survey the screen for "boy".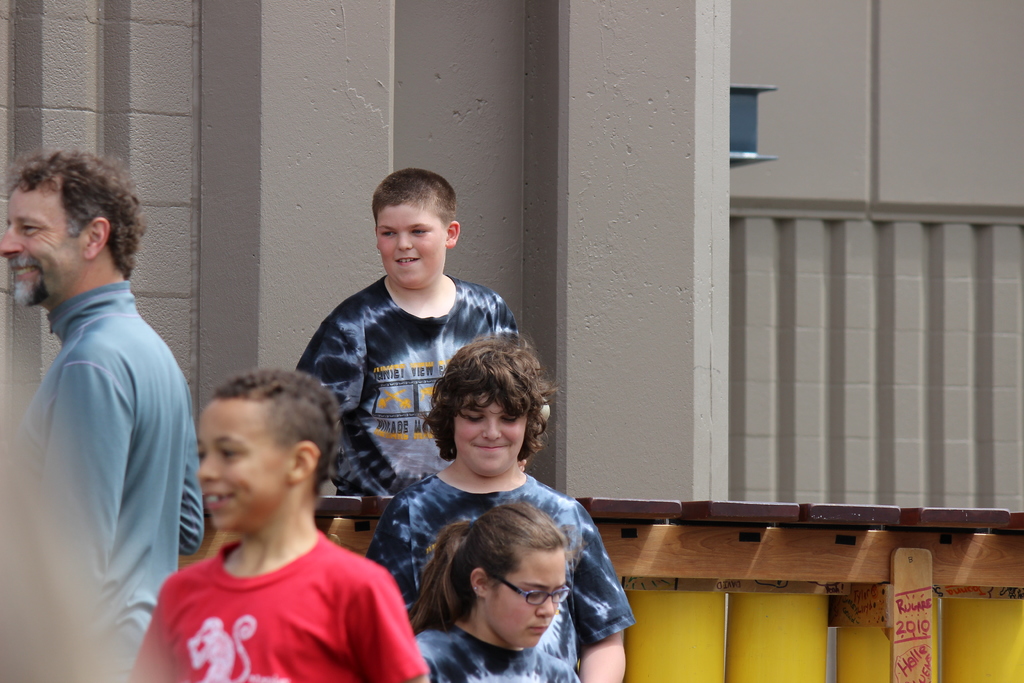
Survey found: detection(136, 399, 420, 672).
